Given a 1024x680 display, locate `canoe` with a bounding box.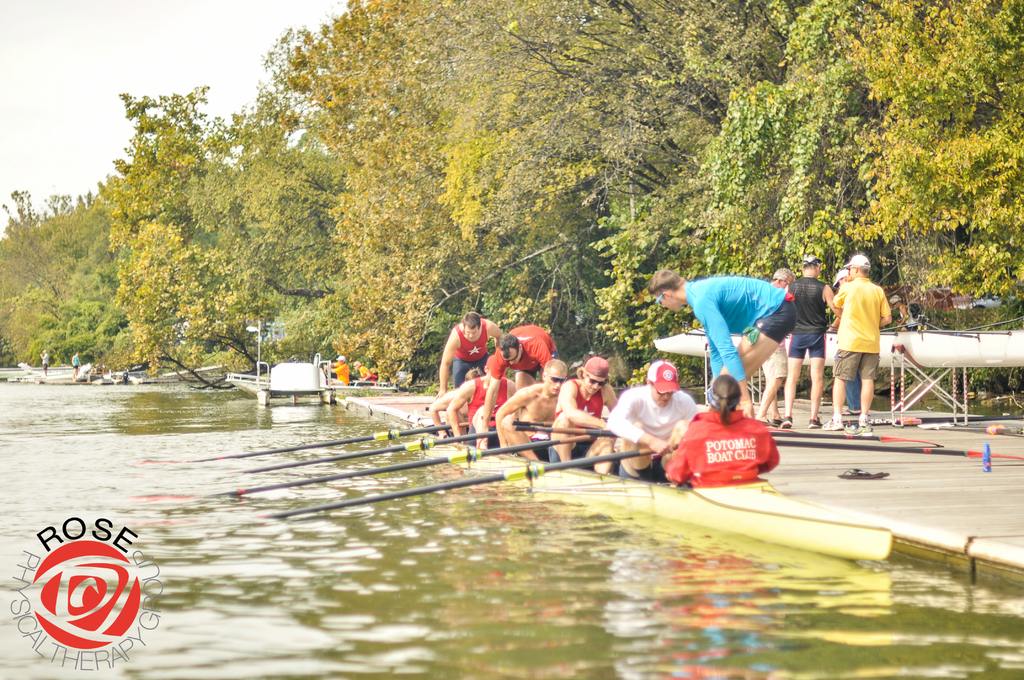
Located: 647 321 840 384.
